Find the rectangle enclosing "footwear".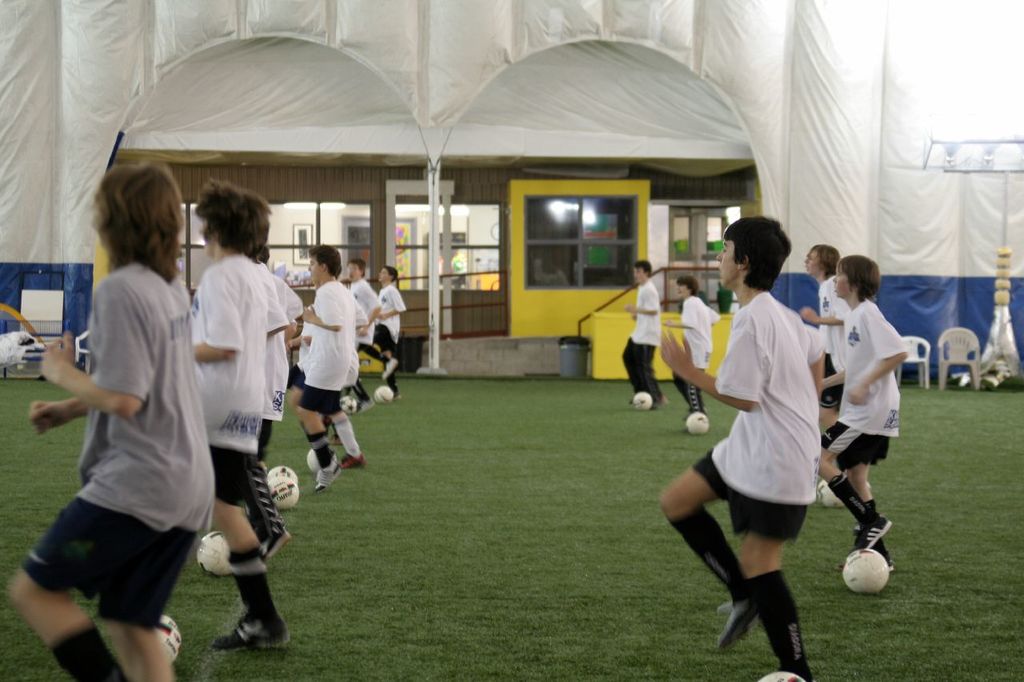
region(382, 361, 395, 377).
